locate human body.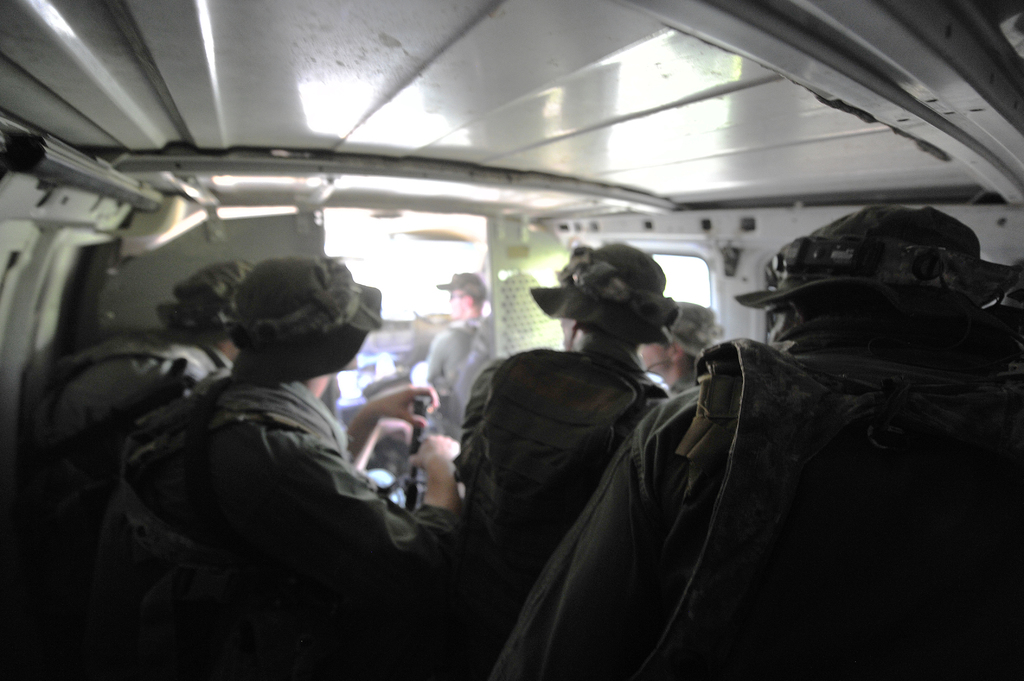
Bounding box: box(17, 324, 218, 459).
